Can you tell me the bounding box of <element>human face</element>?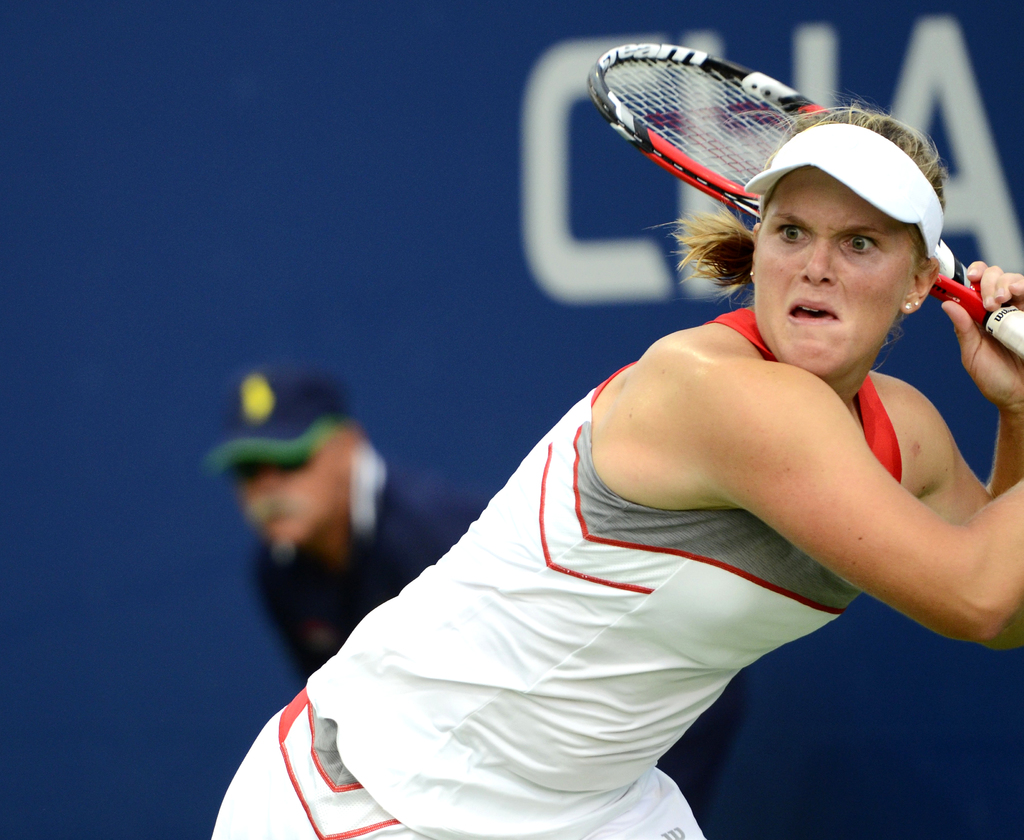
bbox=[233, 451, 342, 537].
